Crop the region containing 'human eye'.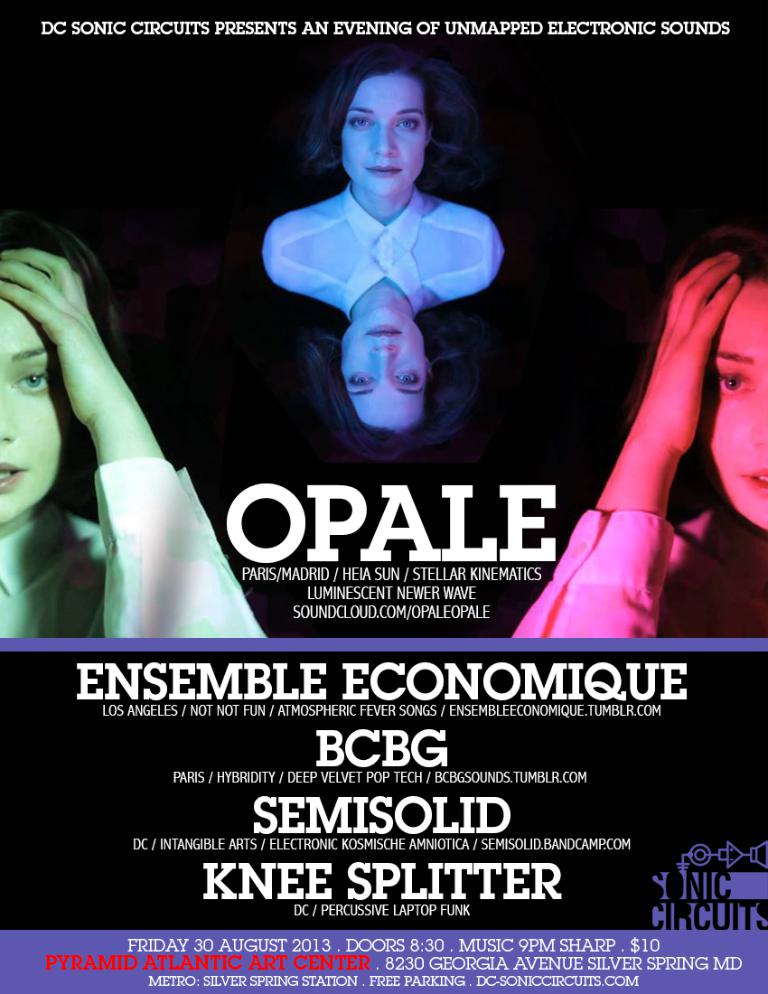
Crop region: locate(398, 370, 425, 388).
